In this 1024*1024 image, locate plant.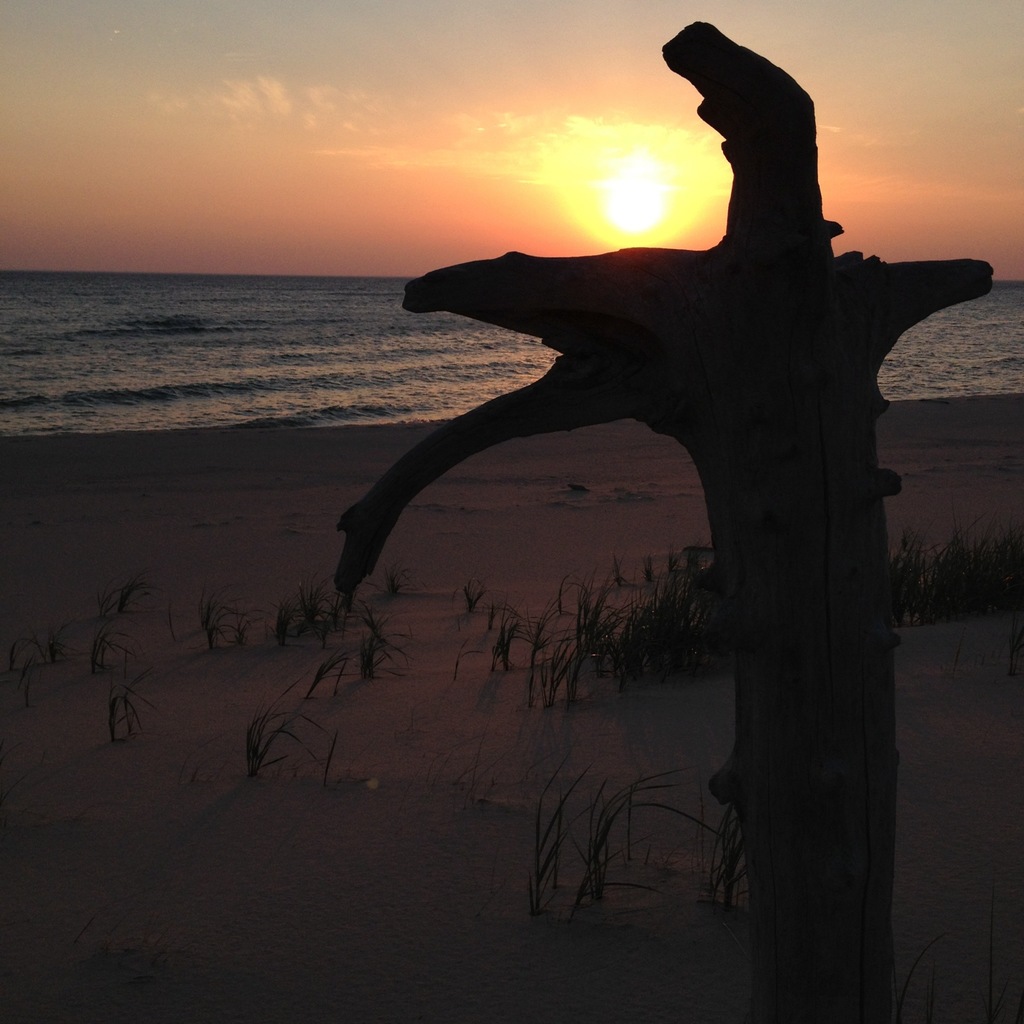
Bounding box: (164, 600, 177, 644).
